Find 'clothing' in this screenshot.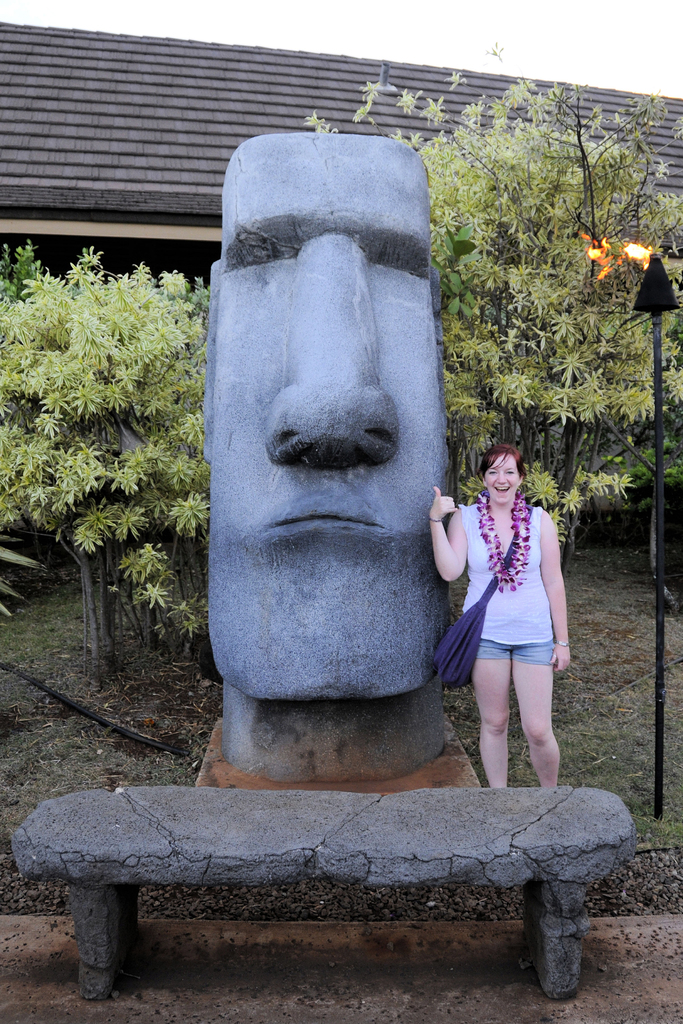
The bounding box for 'clothing' is box(460, 492, 556, 666).
